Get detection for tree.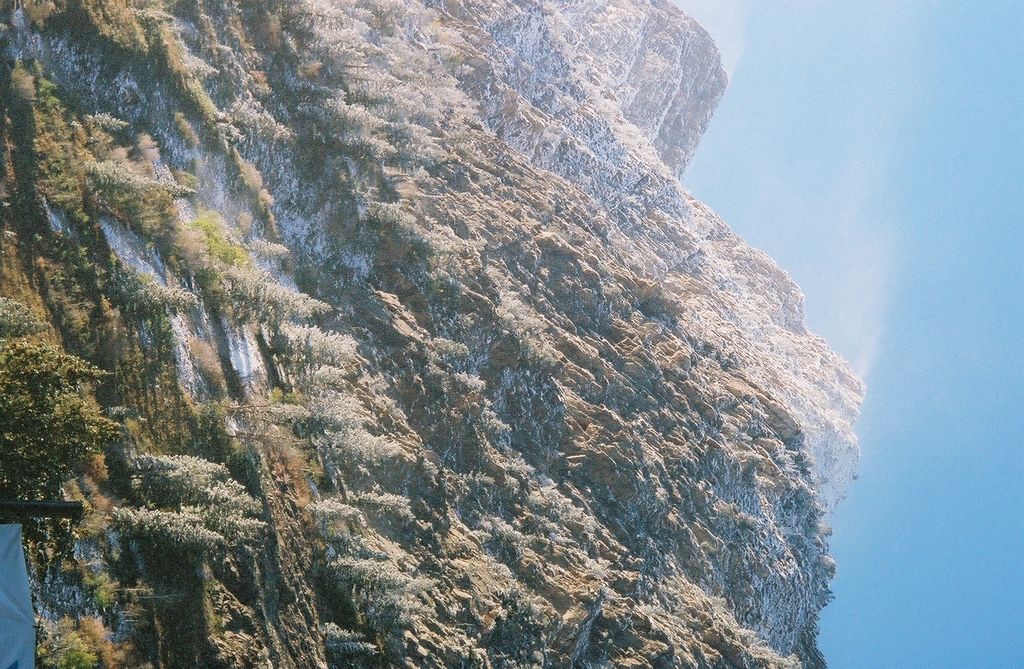
Detection: box(0, 287, 122, 558).
